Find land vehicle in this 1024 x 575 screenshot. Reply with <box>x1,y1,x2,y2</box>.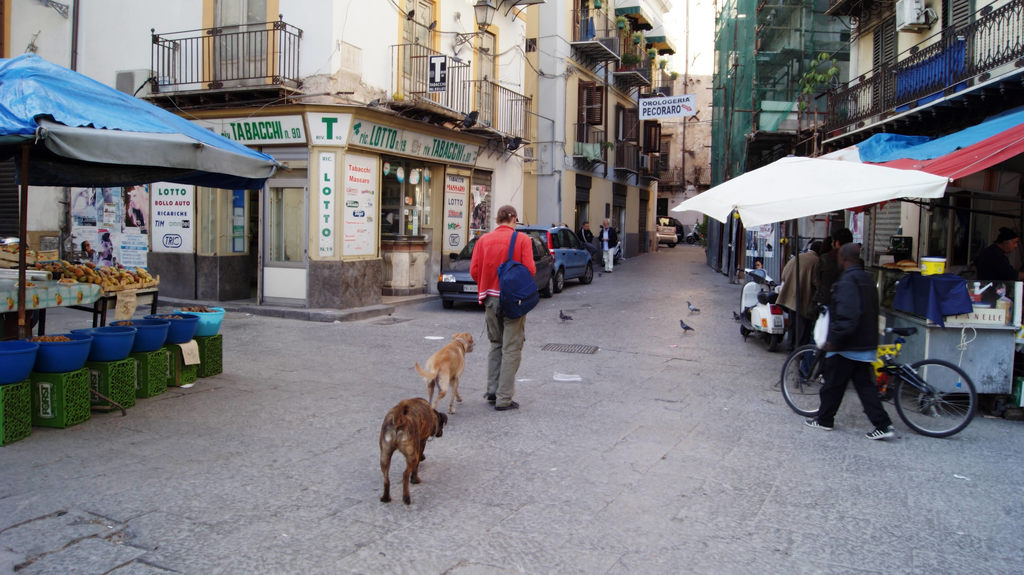
<box>739,265,780,349</box>.
